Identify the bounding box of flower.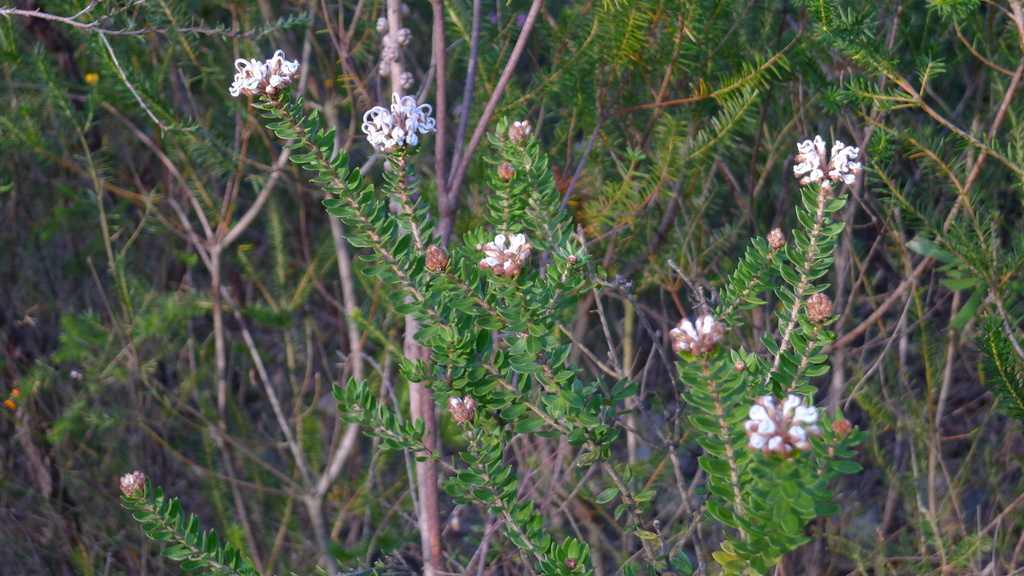
356/88/435/152.
